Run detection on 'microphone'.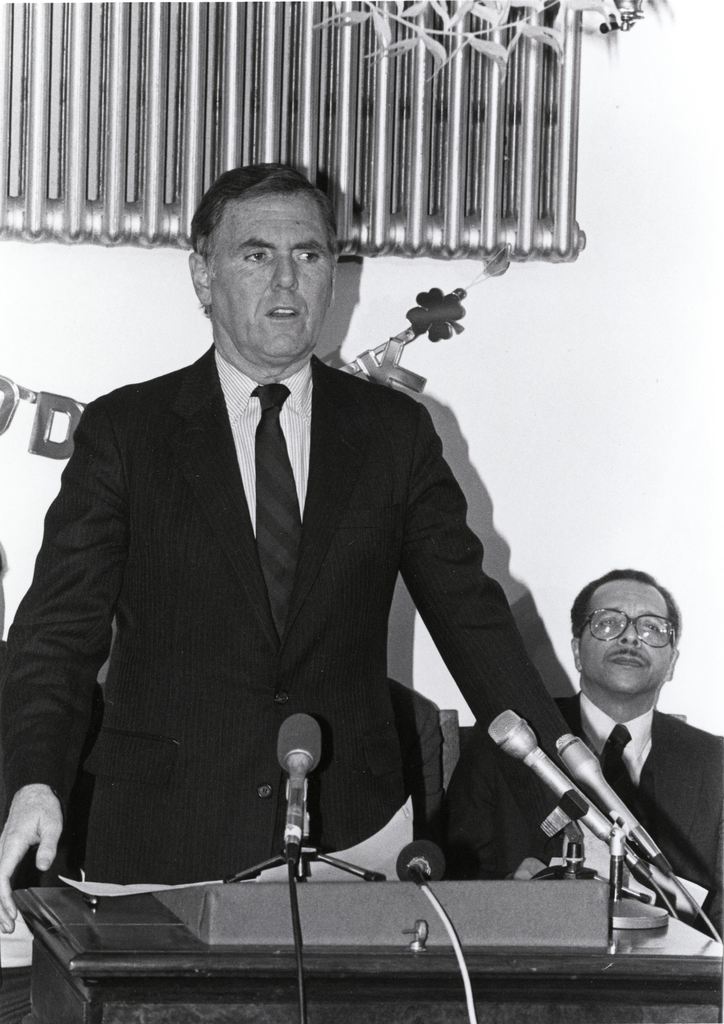
Result: (473, 696, 613, 841).
